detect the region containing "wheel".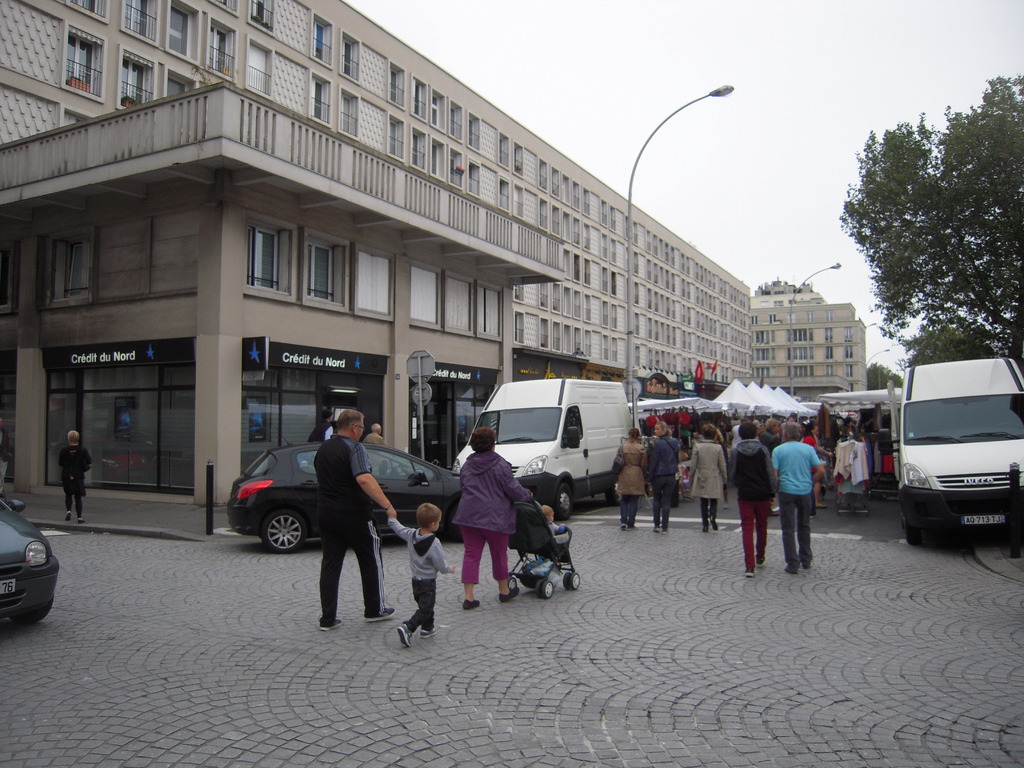
detection(447, 504, 463, 541).
